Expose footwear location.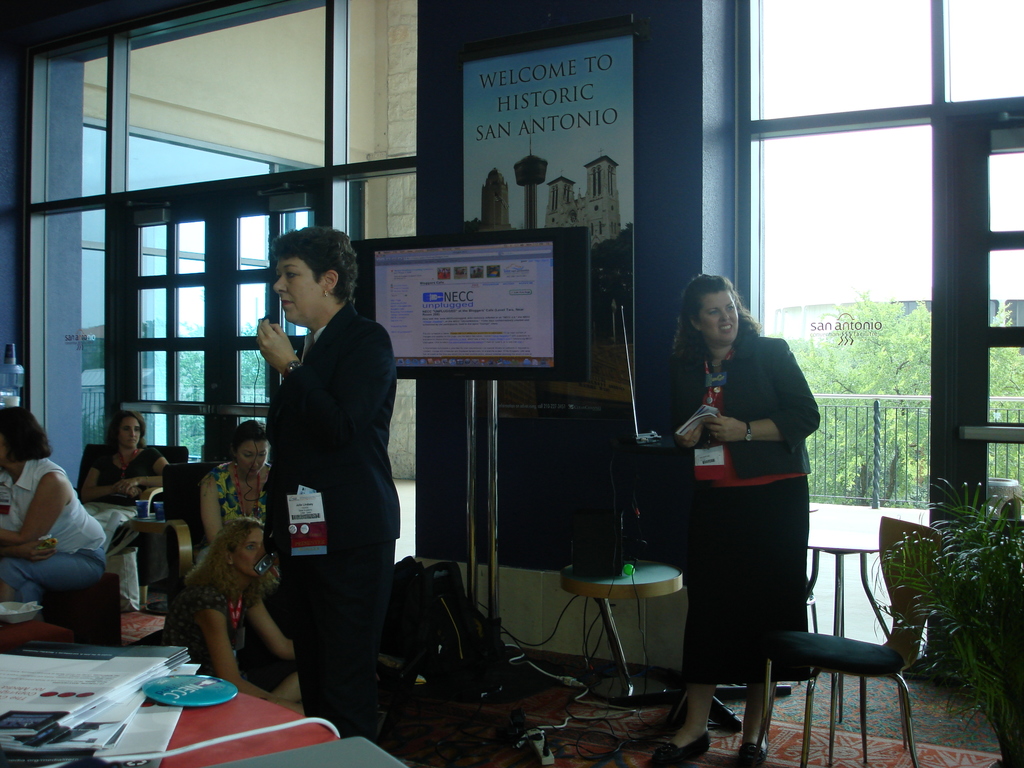
Exposed at bbox=[737, 726, 770, 767].
